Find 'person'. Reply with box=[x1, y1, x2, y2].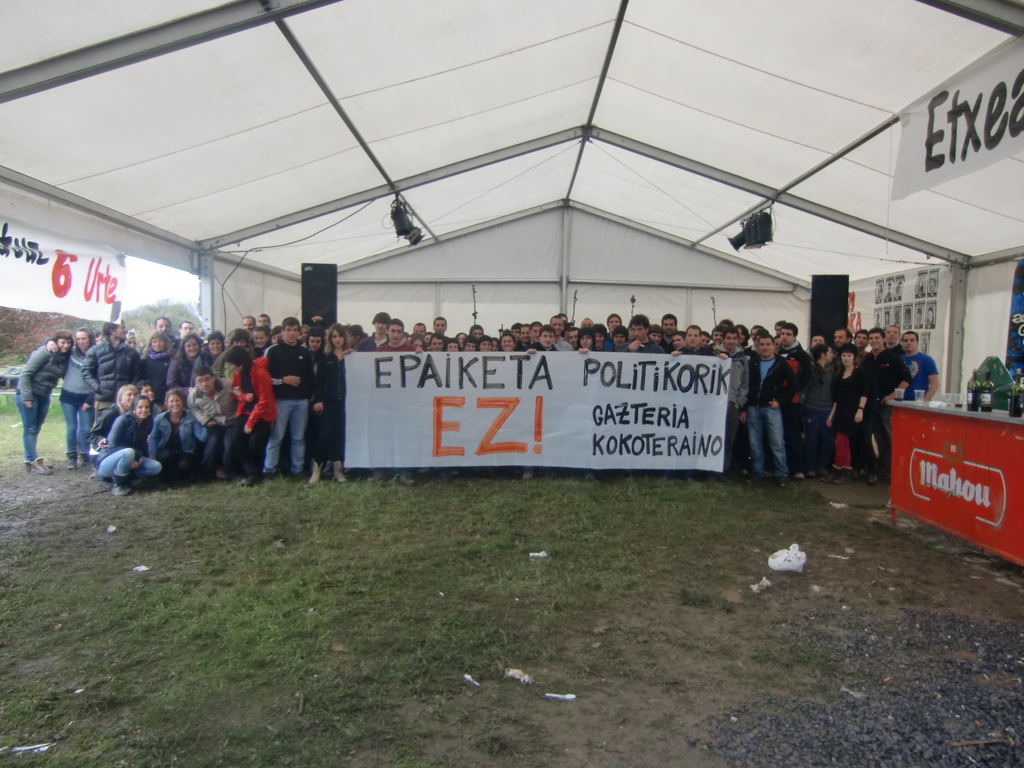
box=[468, 324, 486, 342].
